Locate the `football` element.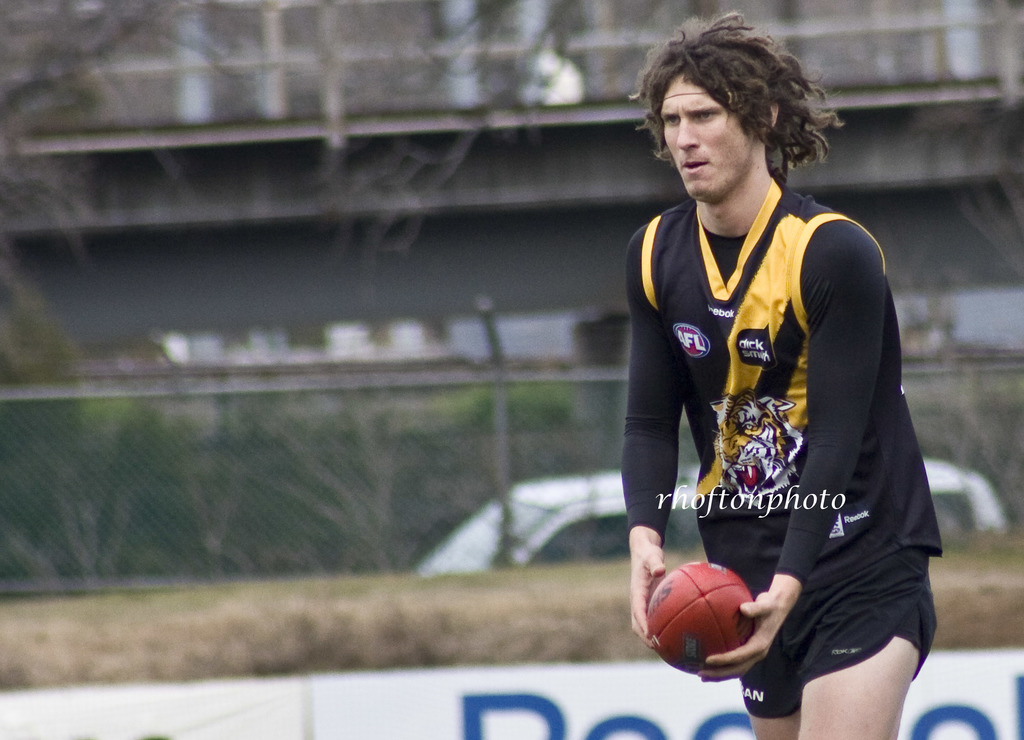
Element bbox: 644, 558, 764, 675.
